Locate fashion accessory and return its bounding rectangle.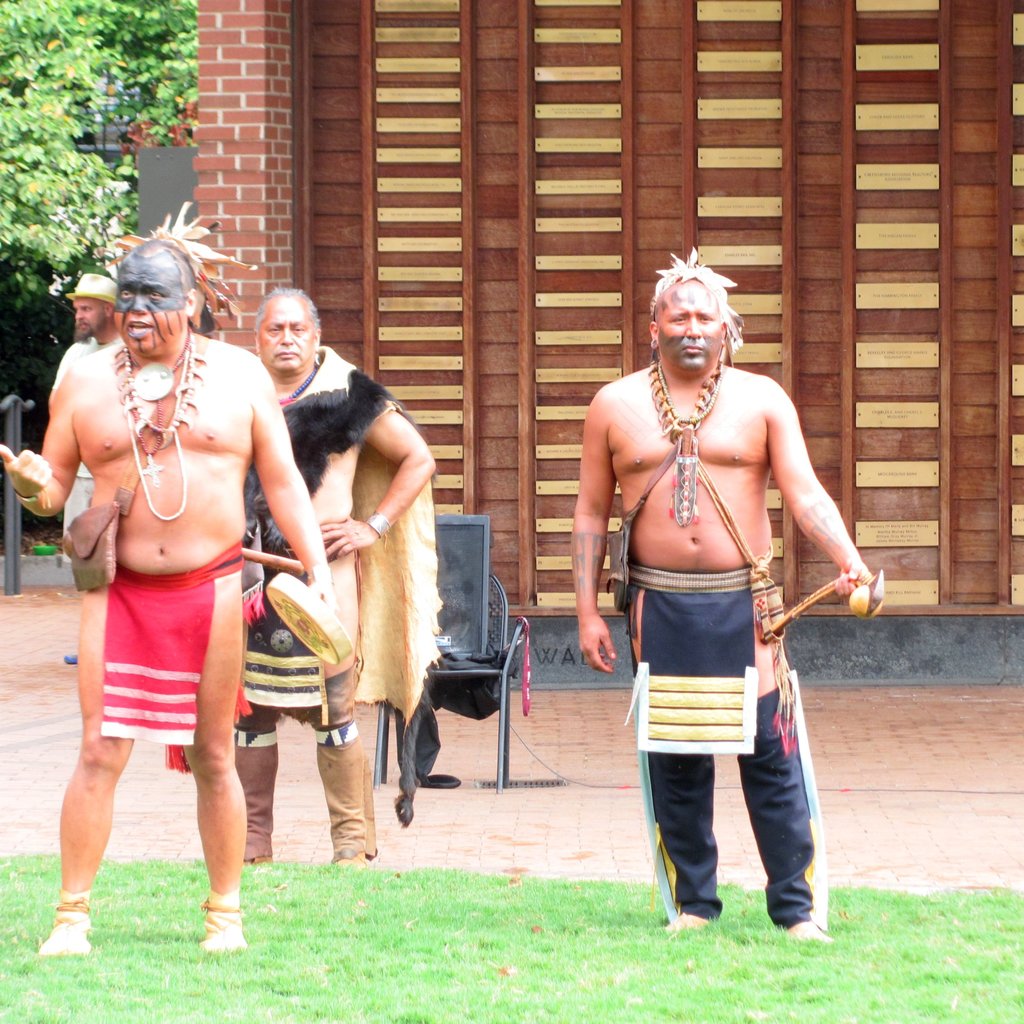
233, 727, 278, 863.
